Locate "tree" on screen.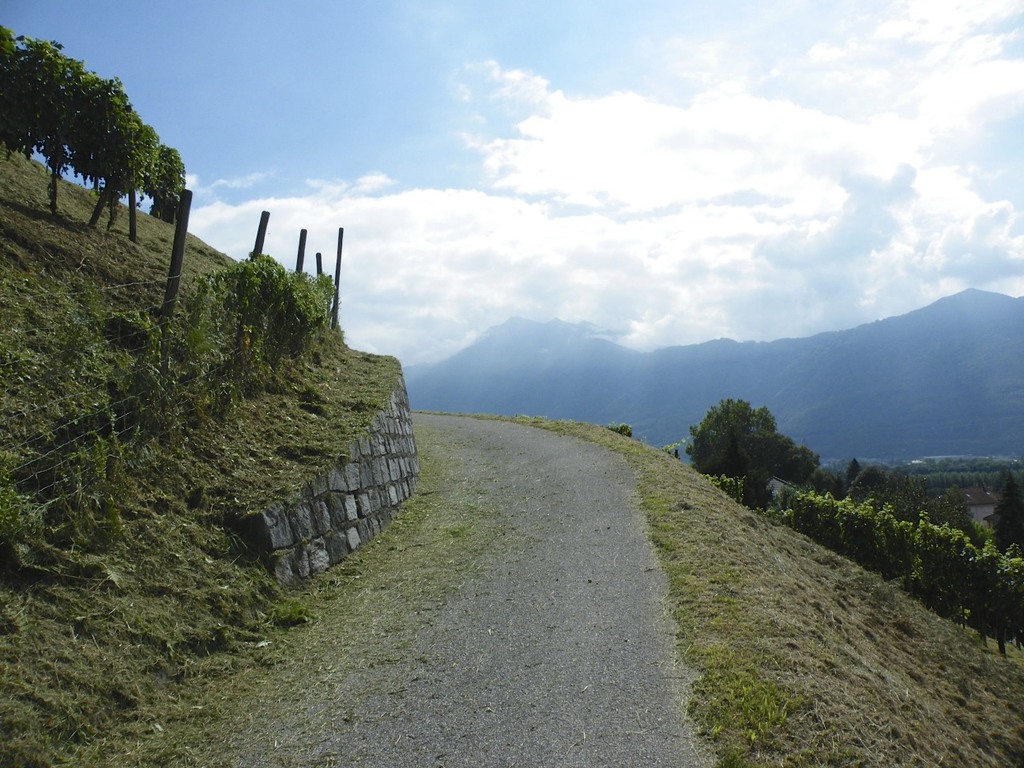
On screen at [left=825, top=453, right=1022, bottom=662].
